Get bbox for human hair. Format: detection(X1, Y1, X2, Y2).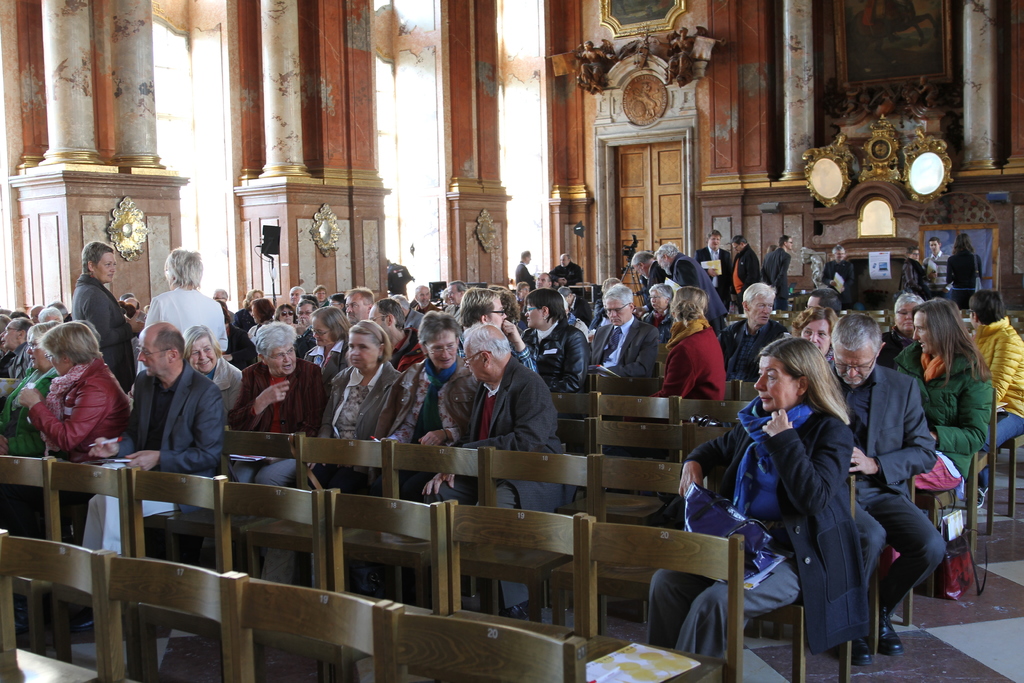
detection(814, 286, 840, 309).
